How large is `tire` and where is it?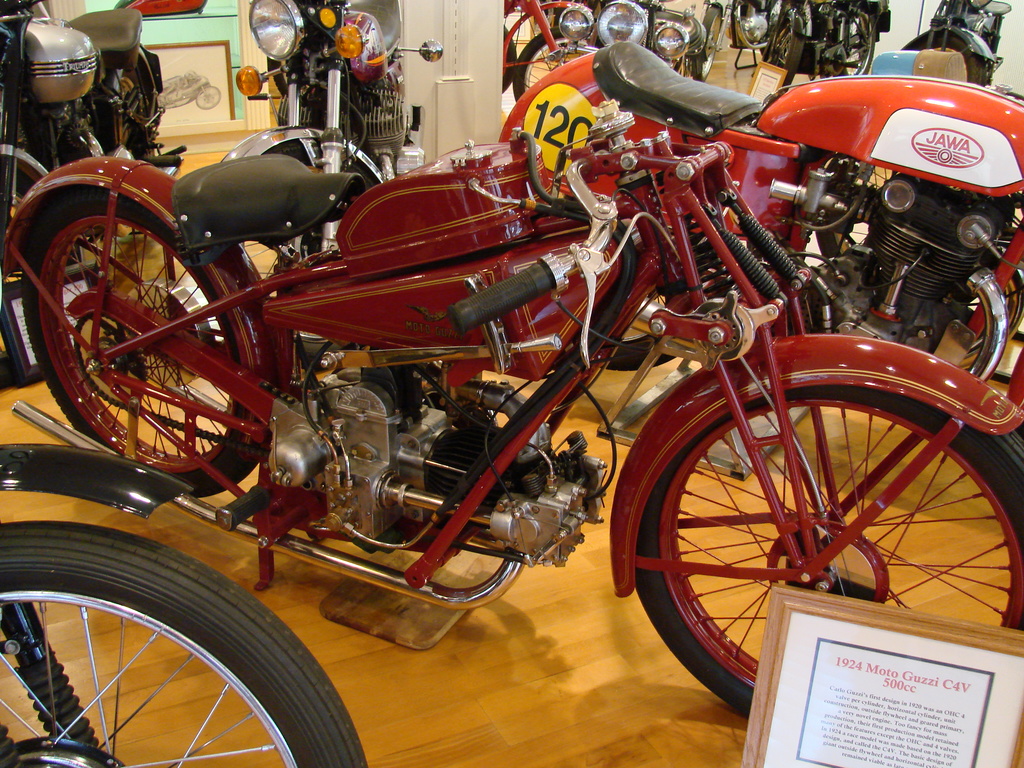
Bounding box: [604,289,675,371].
